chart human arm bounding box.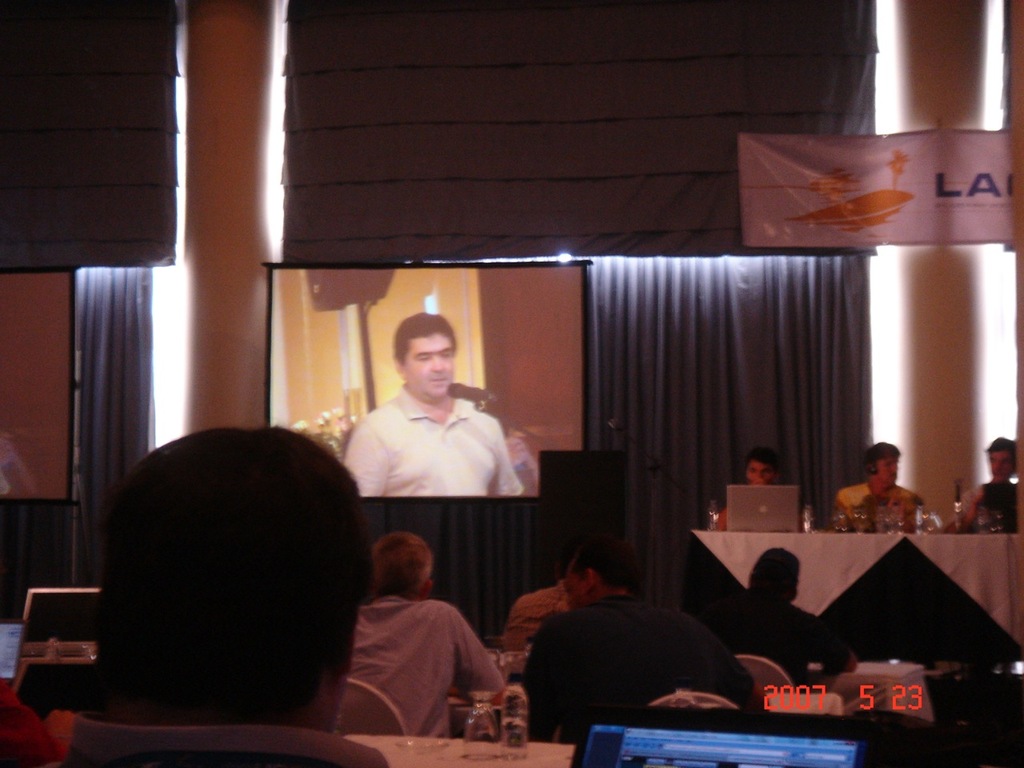
Charted: (x1=454, y1=603, x2=504, y2=698).
